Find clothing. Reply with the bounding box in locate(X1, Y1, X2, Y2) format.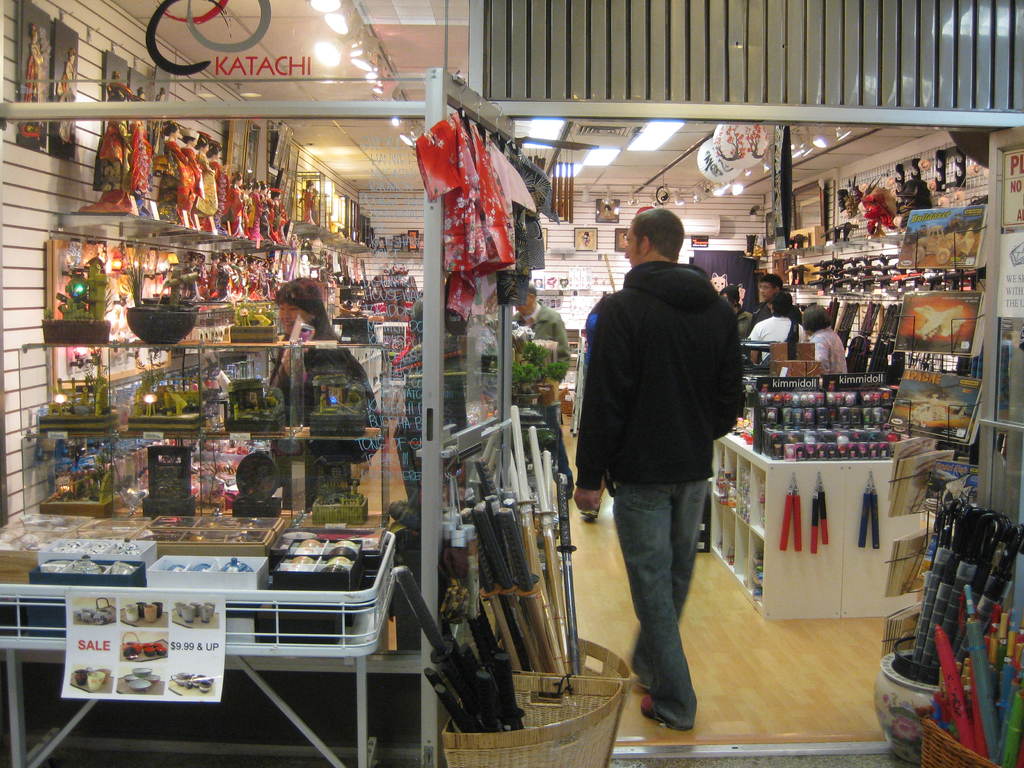
locate(514, 305, 570, 498).
